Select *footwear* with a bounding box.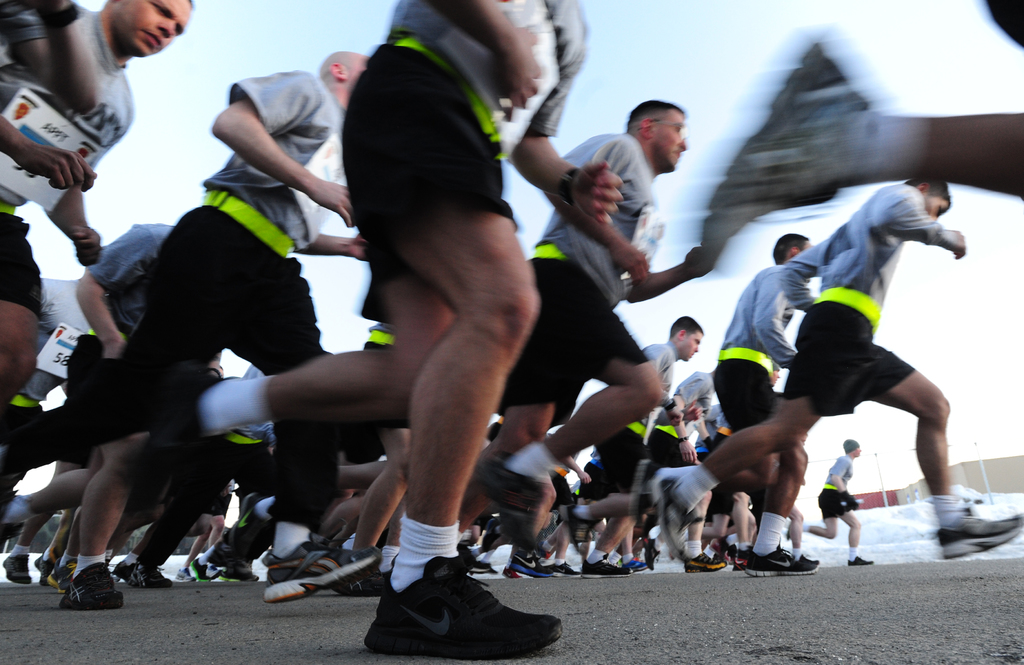
region(3, 554, 31, 586).
